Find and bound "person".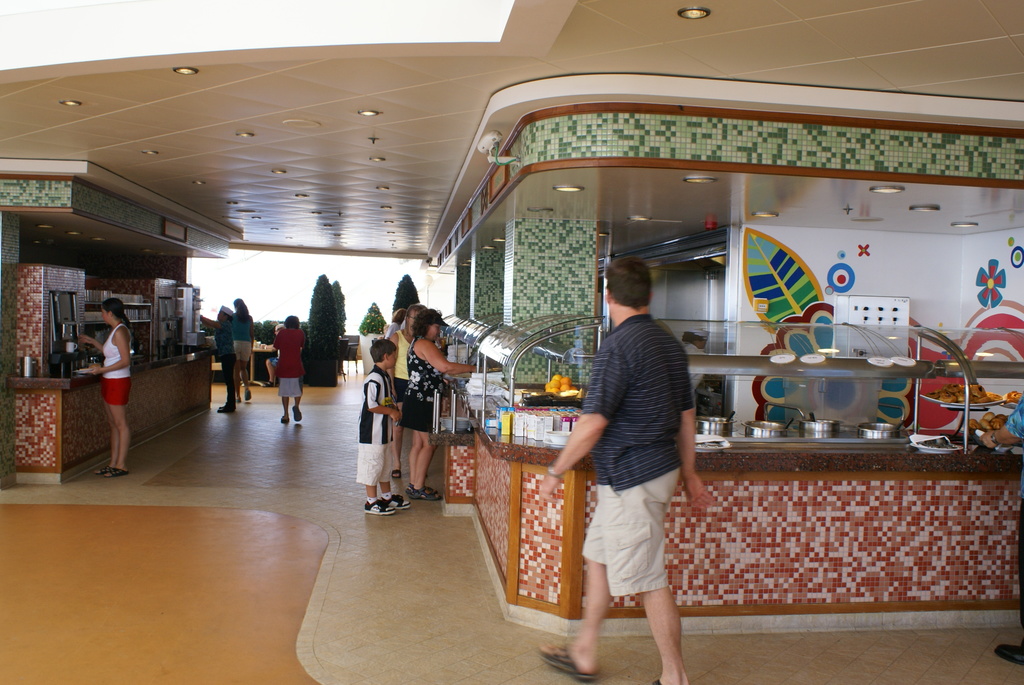
Bound: {"left": 273, "top": 313, "right": 308, "bottom": 427}.
